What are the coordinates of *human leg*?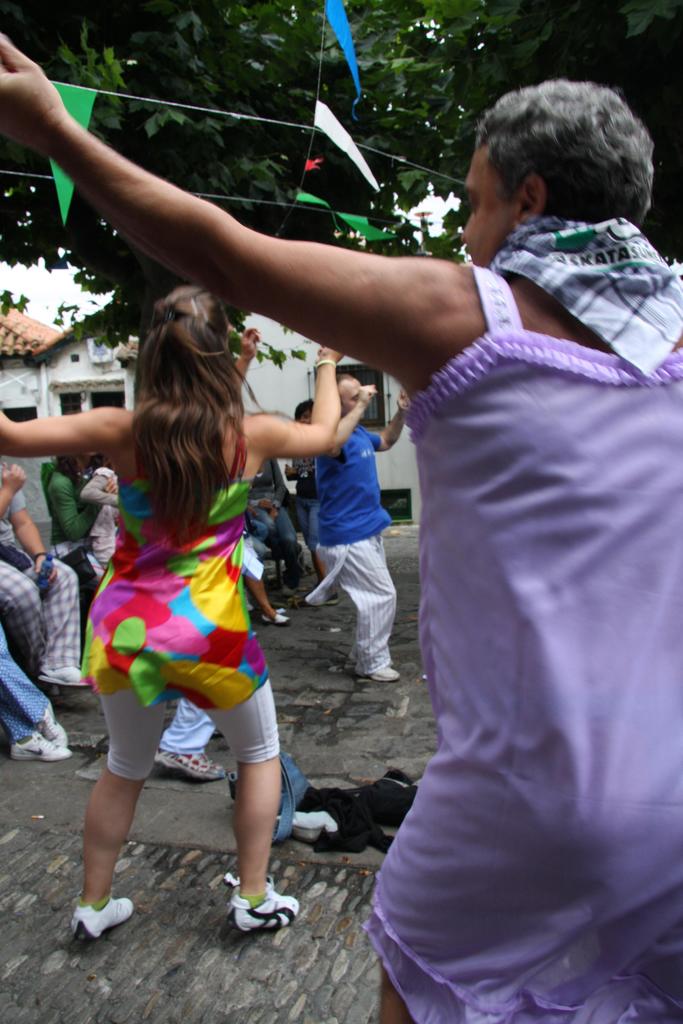
crop(159, 560, 300, 938).
